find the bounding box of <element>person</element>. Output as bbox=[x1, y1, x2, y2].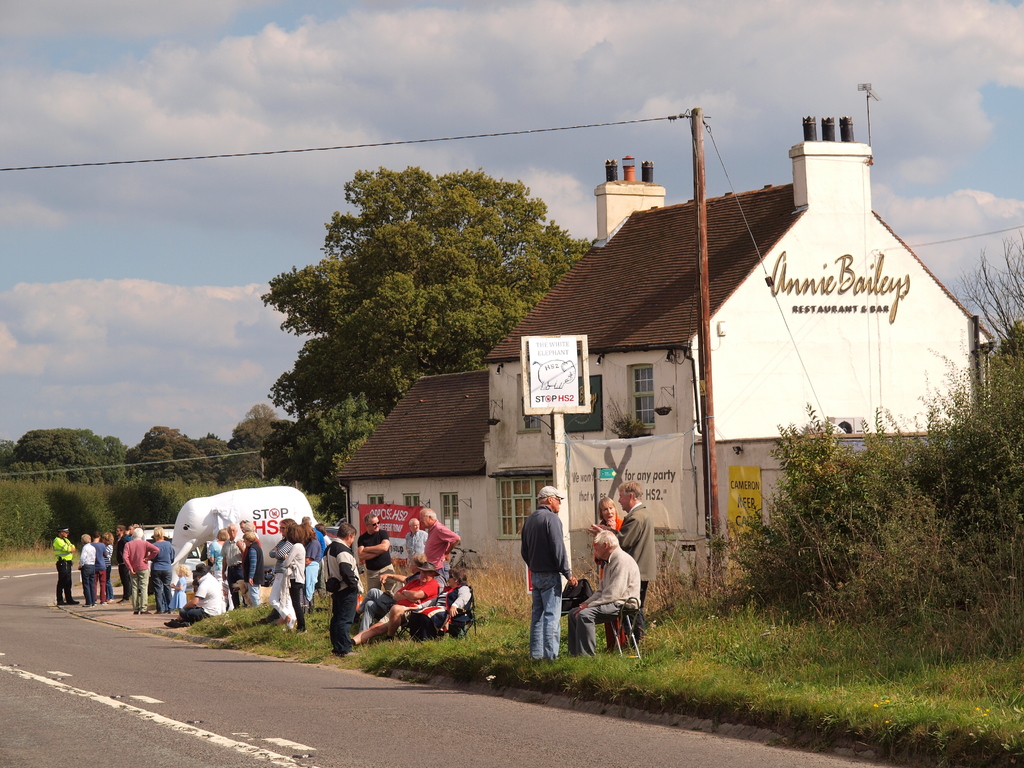
bbox=[52, 525, 80, 604].
